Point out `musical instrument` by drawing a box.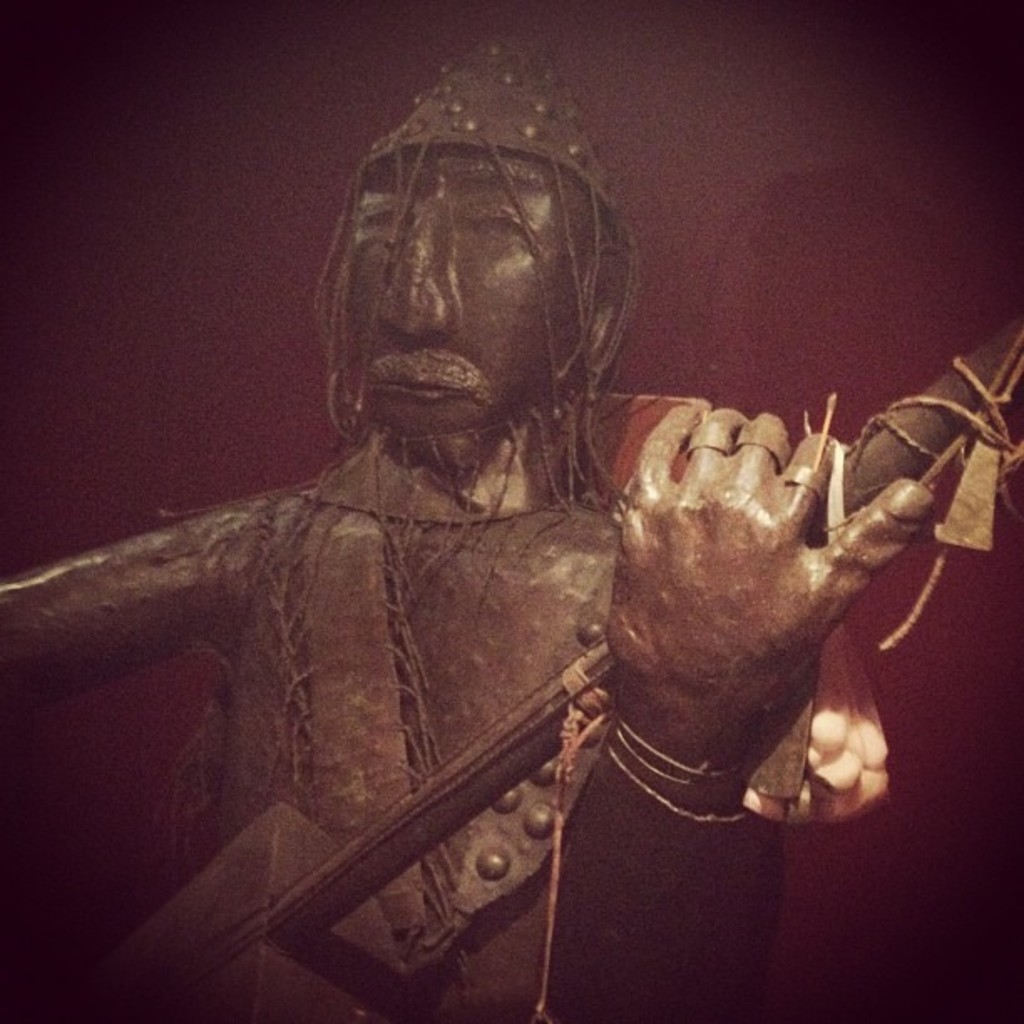
crop(0, 316, 1022, 1022).
